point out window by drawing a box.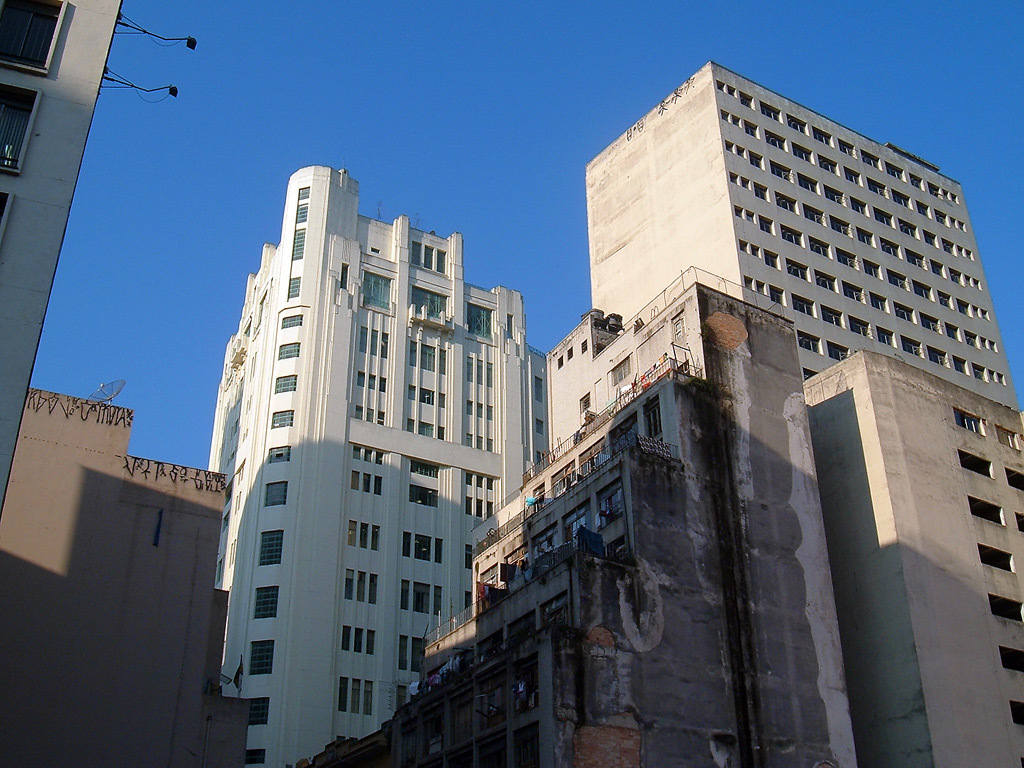
locate(954, 353, 969, 375).
